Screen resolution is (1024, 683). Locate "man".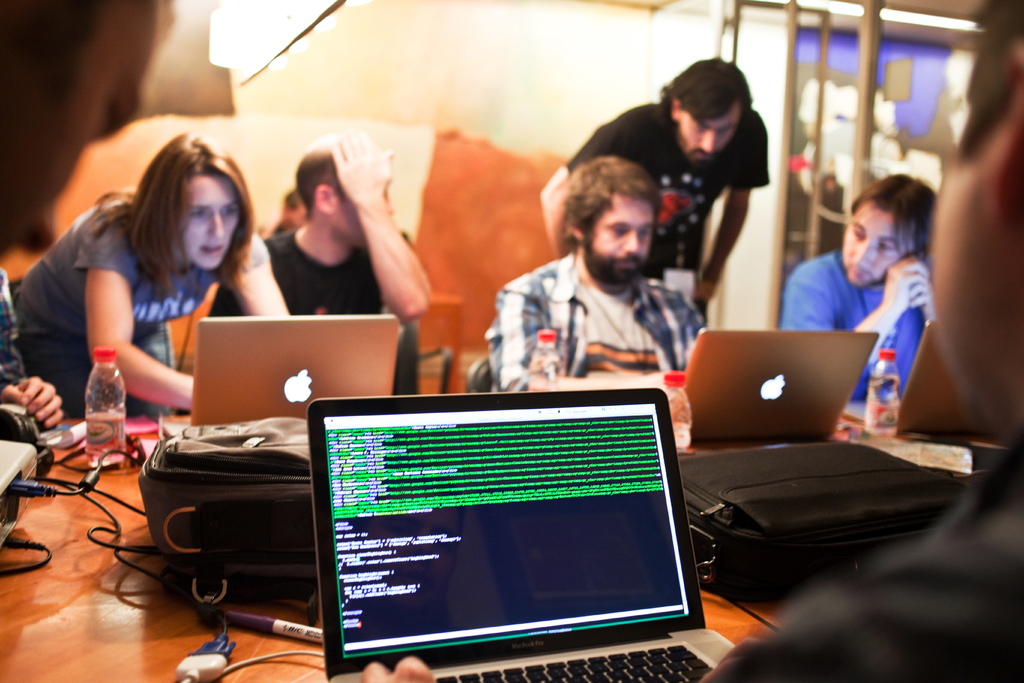
(left=695, top=0, right=1023, bottom=682).
